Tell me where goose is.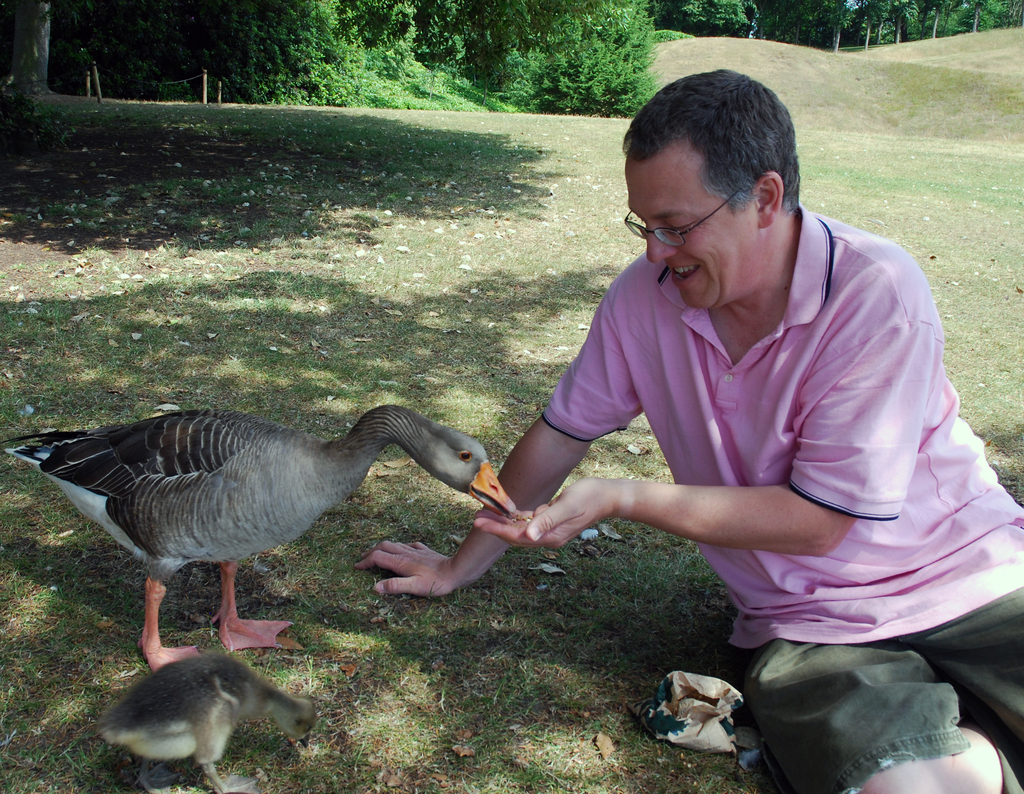
goose is at bbox=(0, 409, 516, 673).
